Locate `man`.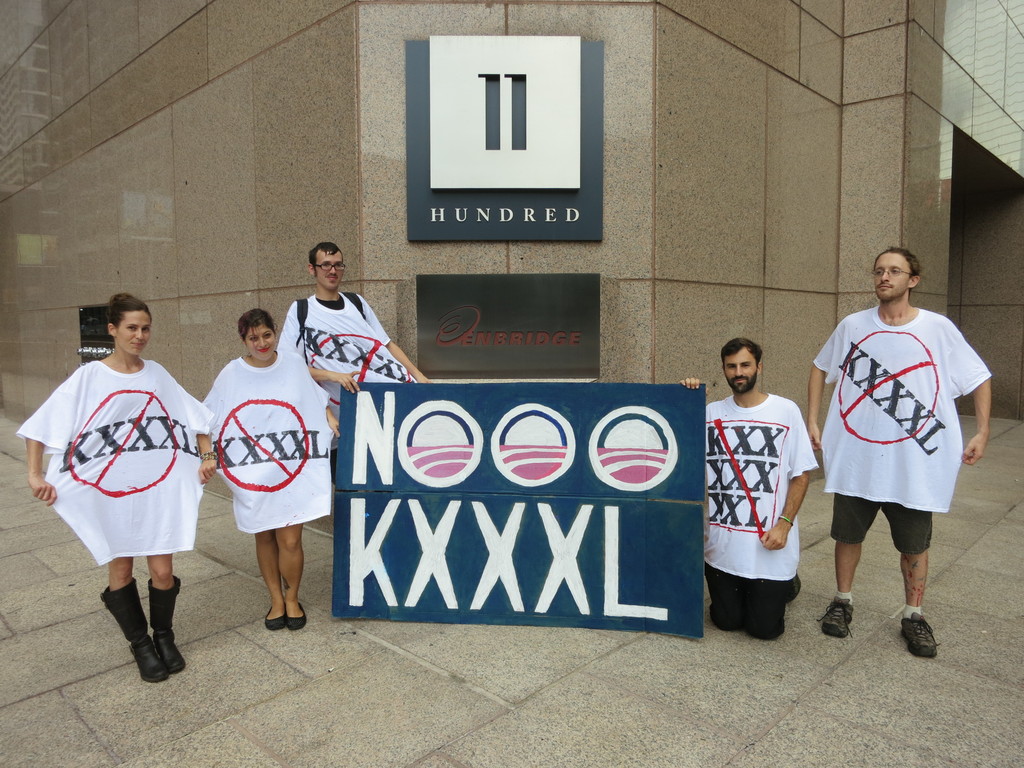
Bounding box: 282:239:438:454.
